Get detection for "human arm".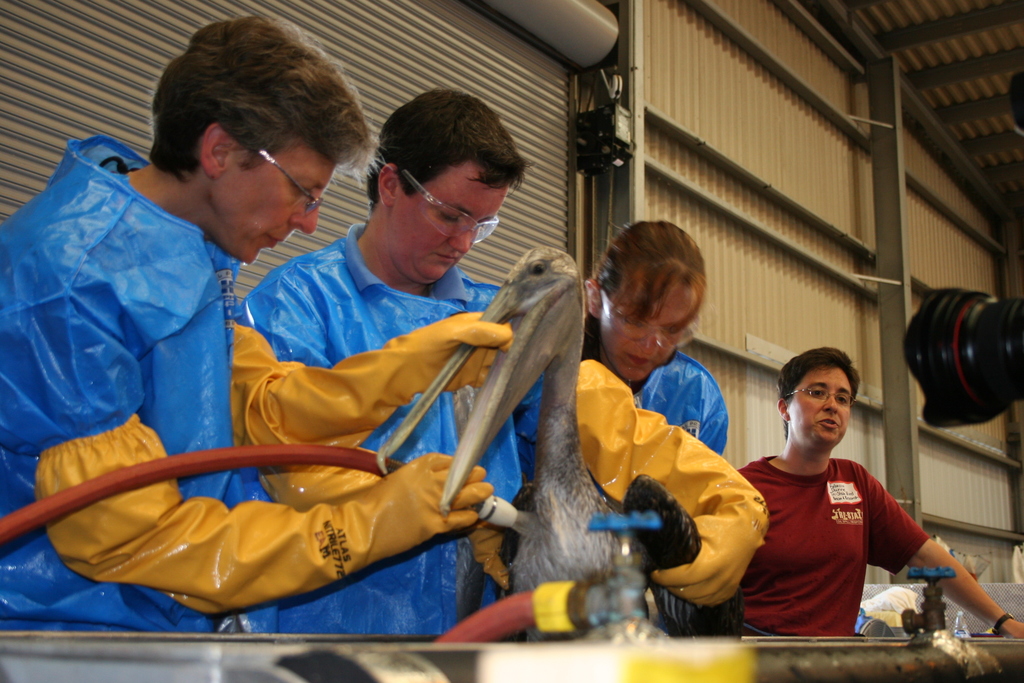
Detection: {"left": 870, "top": 471, "right": 1023, "bottom": 634}.
